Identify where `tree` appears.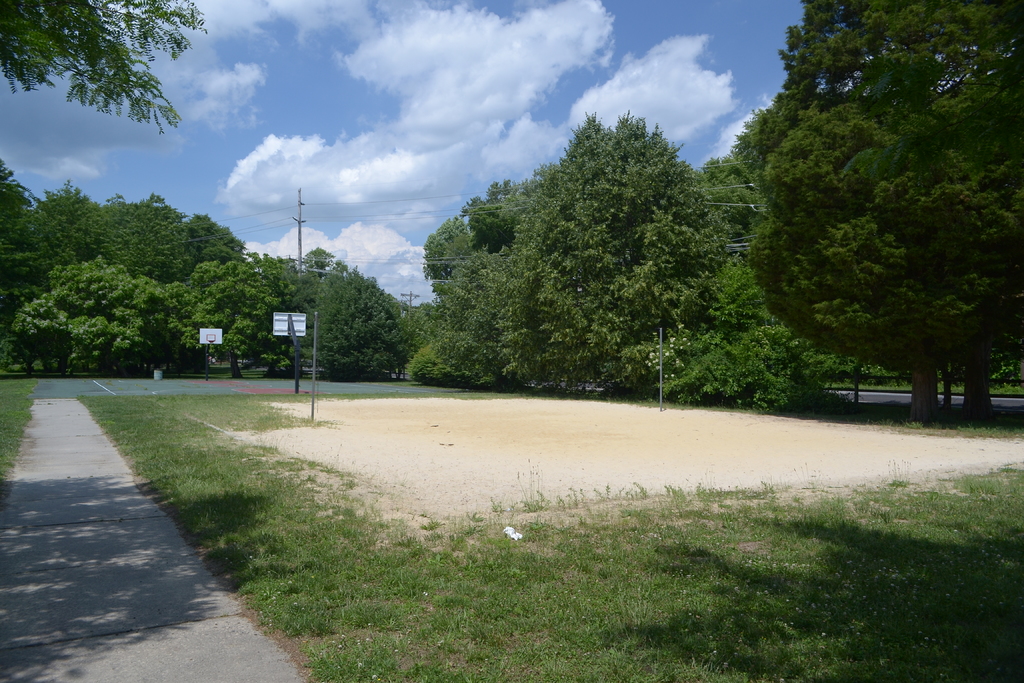
Appears at 0 0 209 137.
